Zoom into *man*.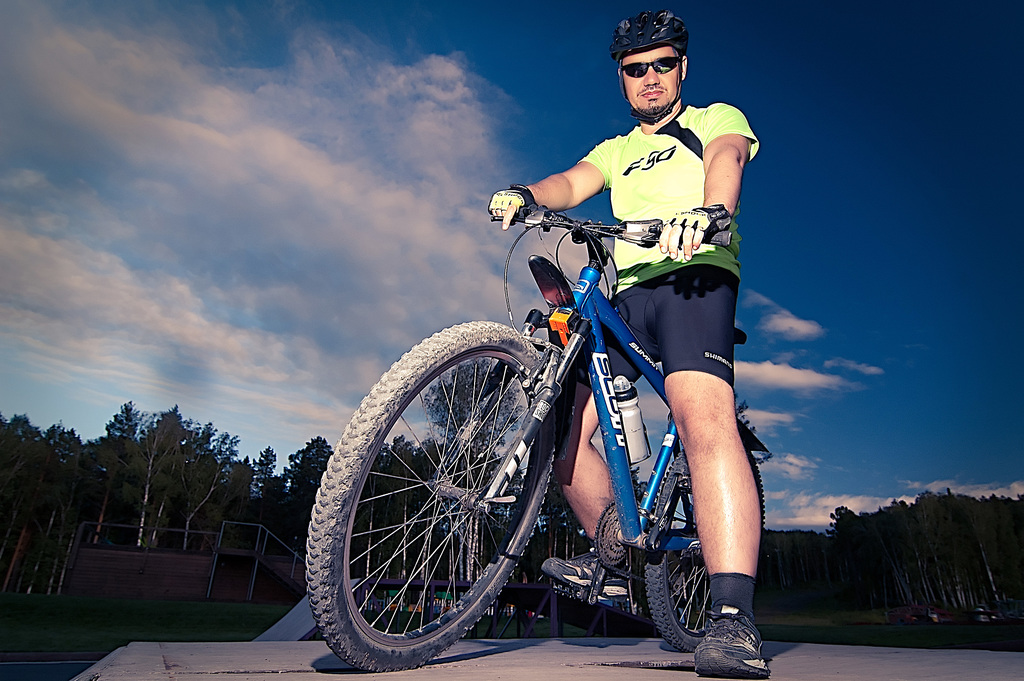
Zoom target: (x1=486, y1=12, x2=765, y2=673).
